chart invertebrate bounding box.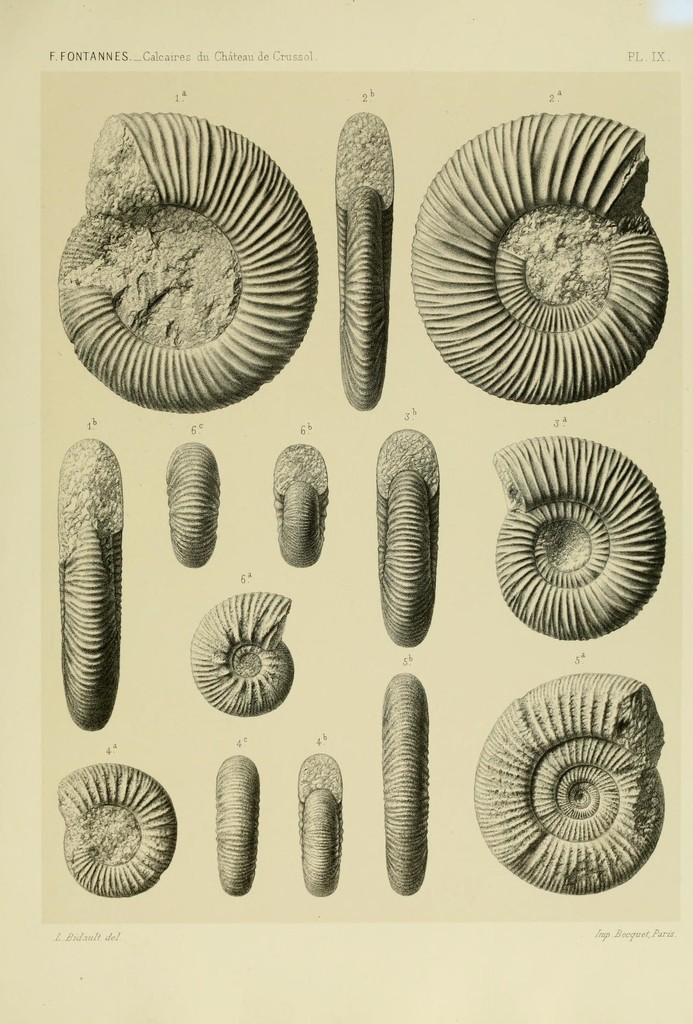
Charted: bbox(218, 758, 262, 897).
